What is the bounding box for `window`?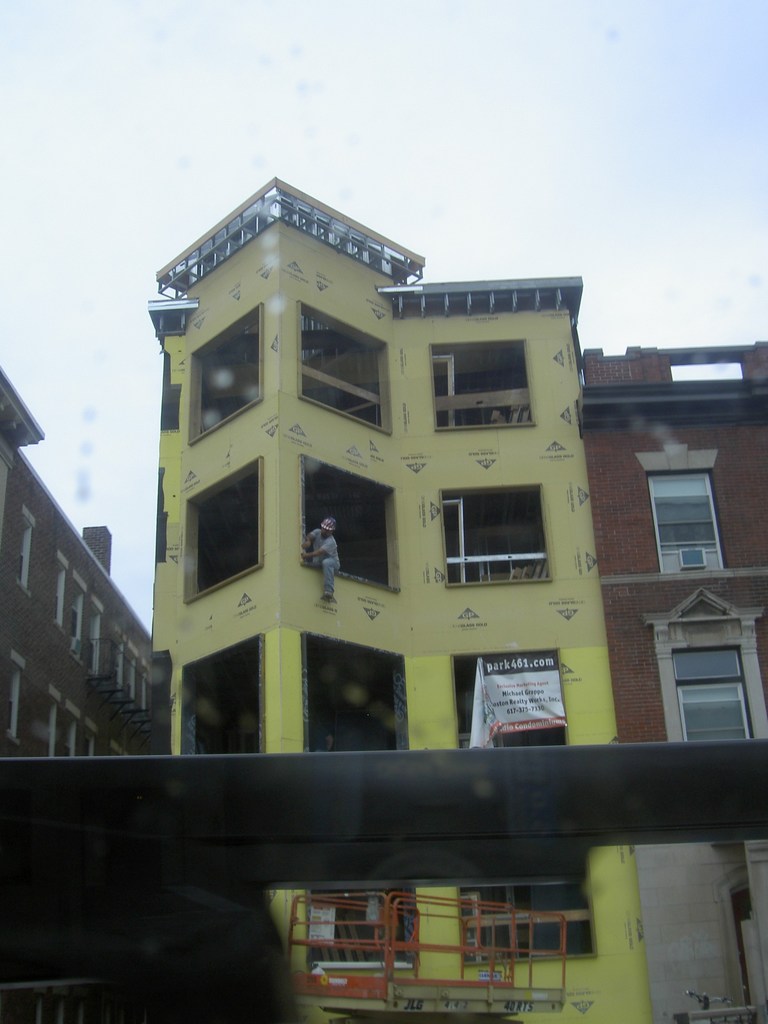
184/456/268/609.
